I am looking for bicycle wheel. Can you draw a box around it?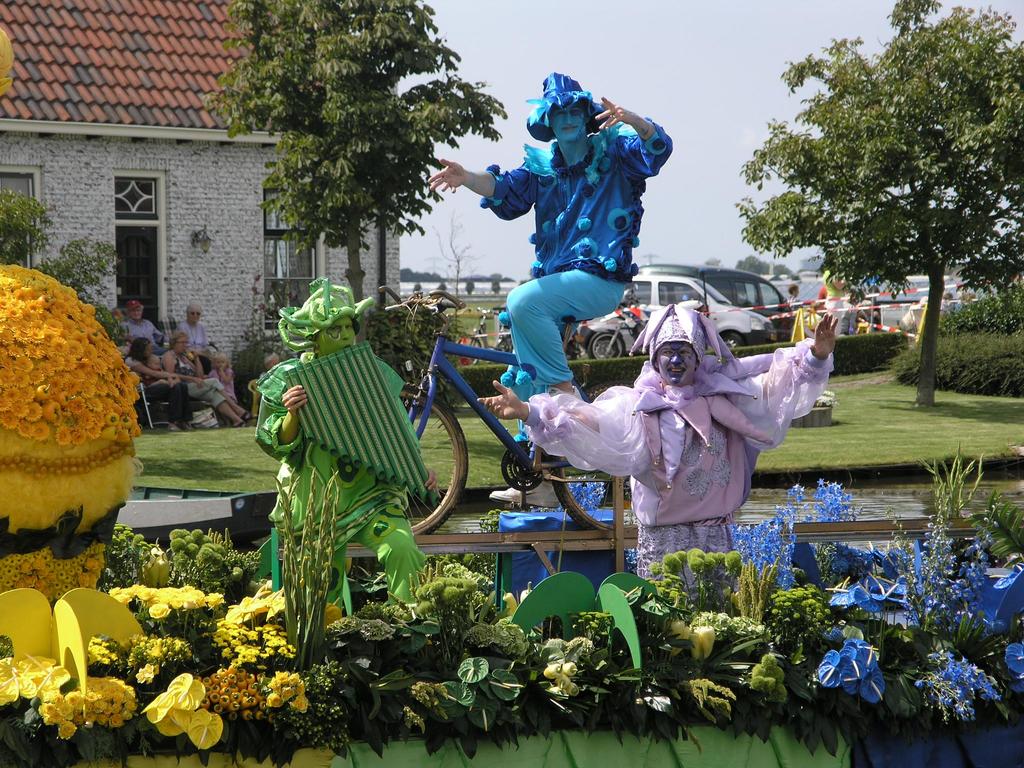
Sure, the bounding box is detection(397, 384, 469, 539).
